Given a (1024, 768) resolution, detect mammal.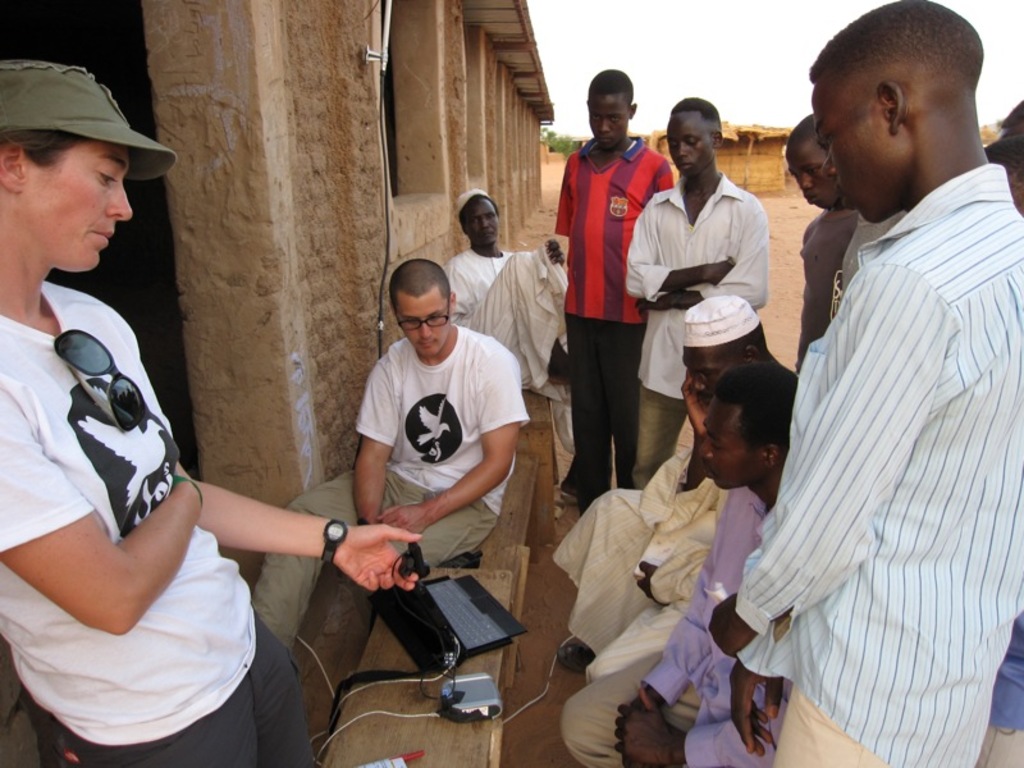
[550, 291, 774, 678].
